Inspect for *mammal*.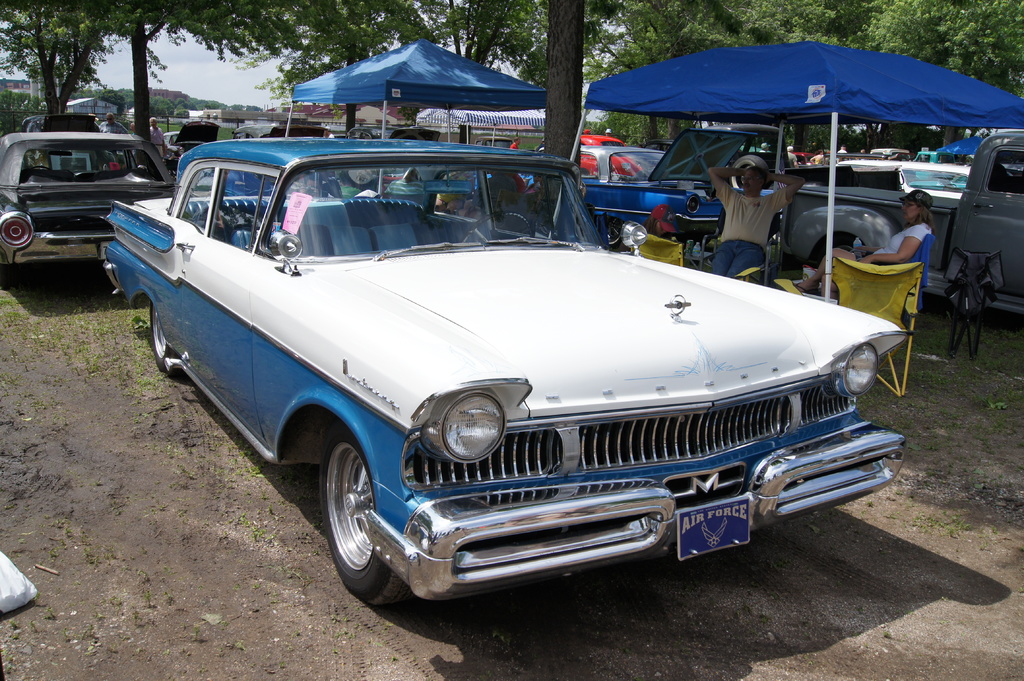
Inspection: 707 163 803 272.
